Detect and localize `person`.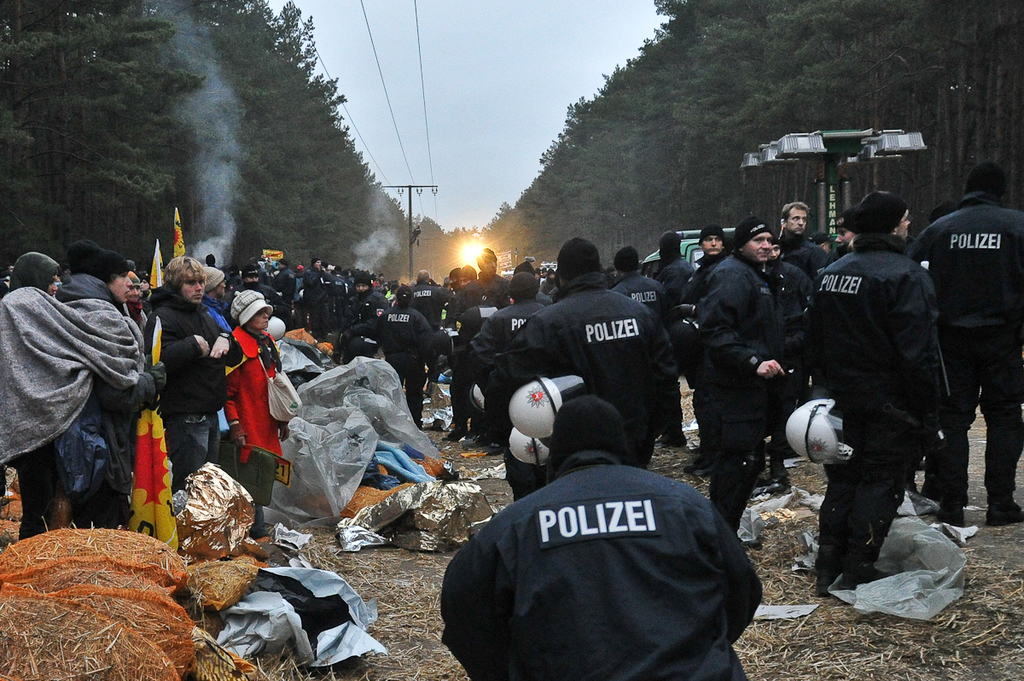
Localized at bbox(208, 280, 281, 499).
